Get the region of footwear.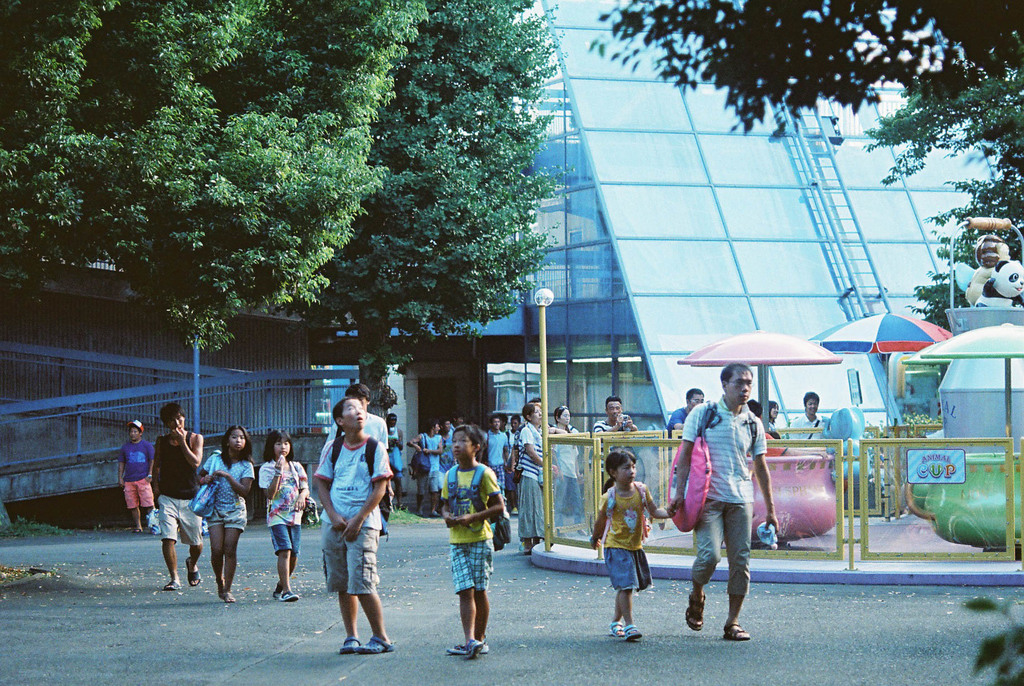
BBox(623, 621, 637, 641).
